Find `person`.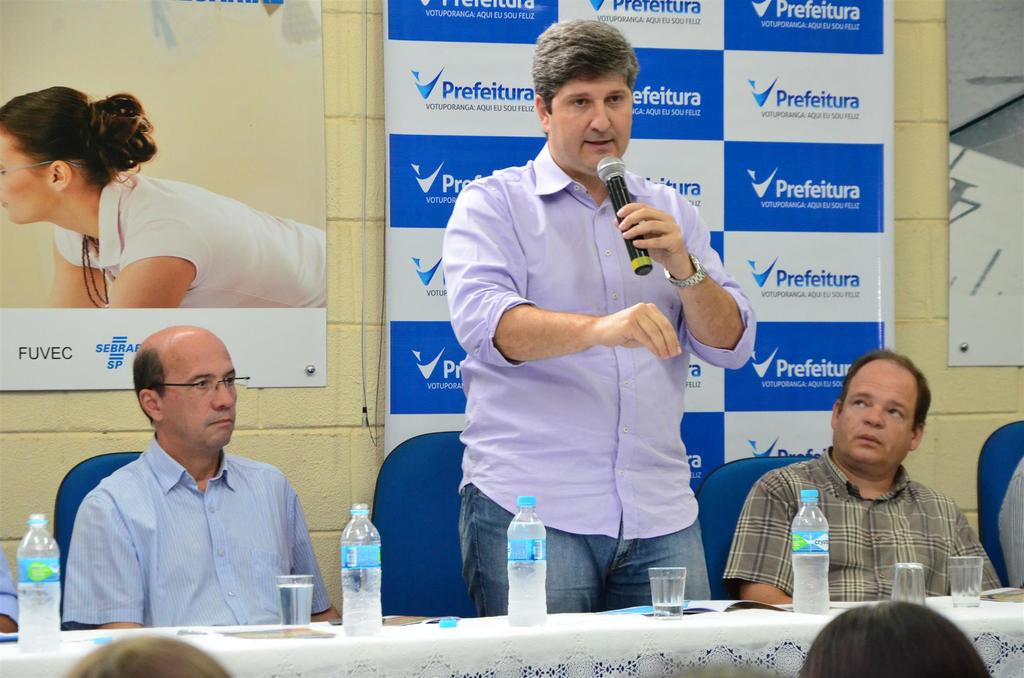
[x1=59, y1=325, x2=335, y2=630].
